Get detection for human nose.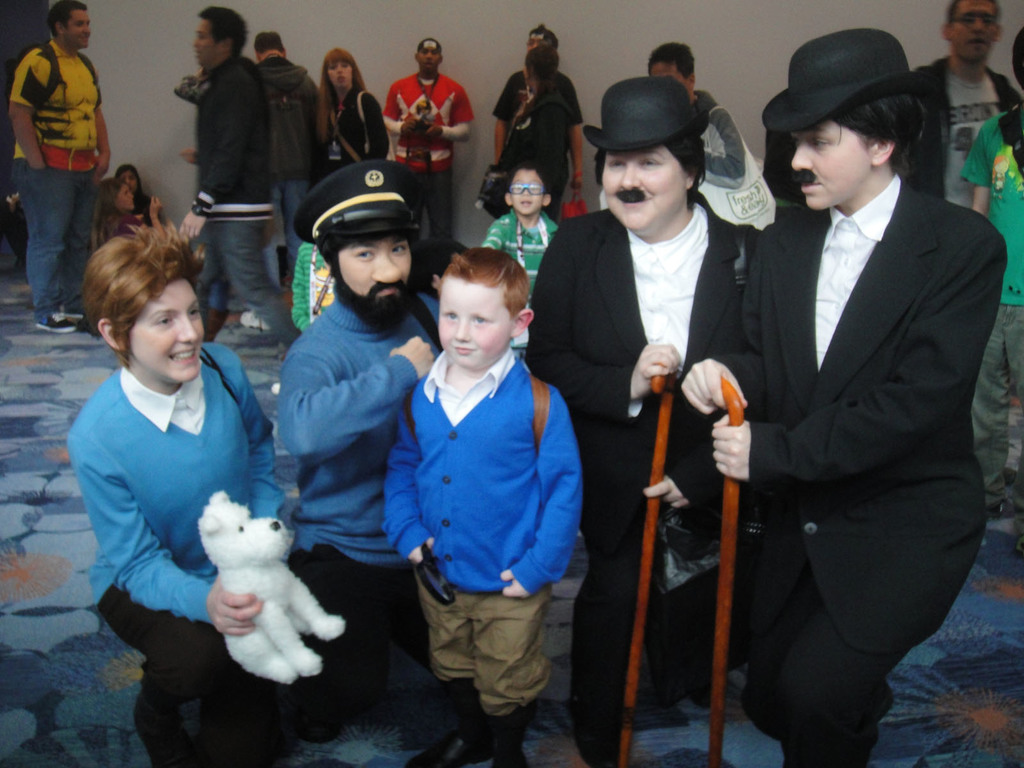
Detection: {"left": 194, "top": 37, "right": 201, "bottom": 47}.
